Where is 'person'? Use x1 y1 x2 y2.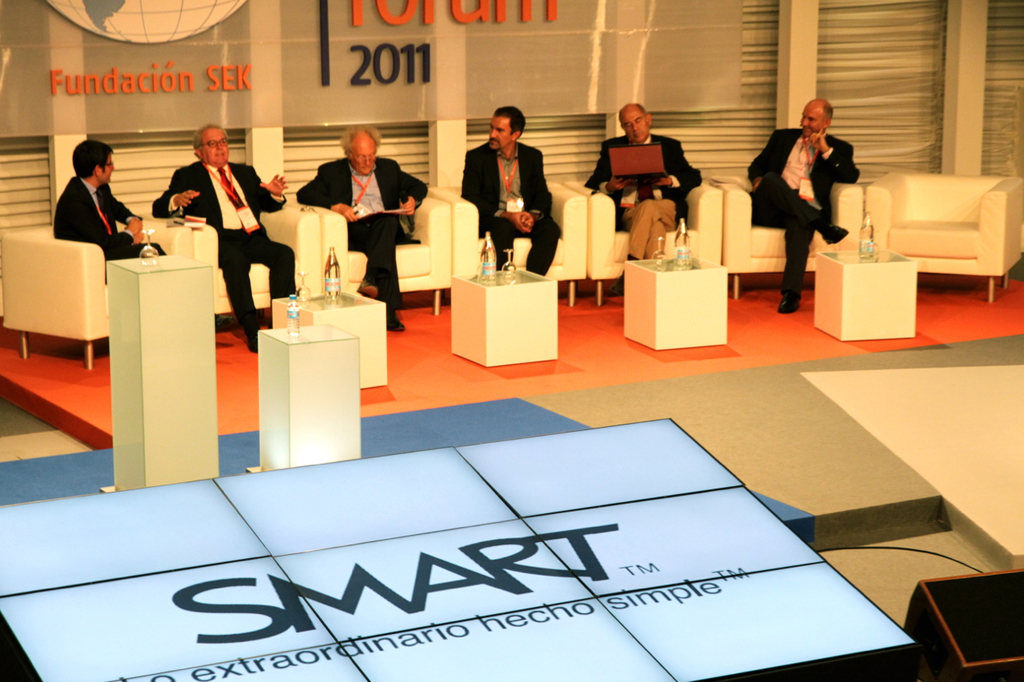
763 86 855 307.
